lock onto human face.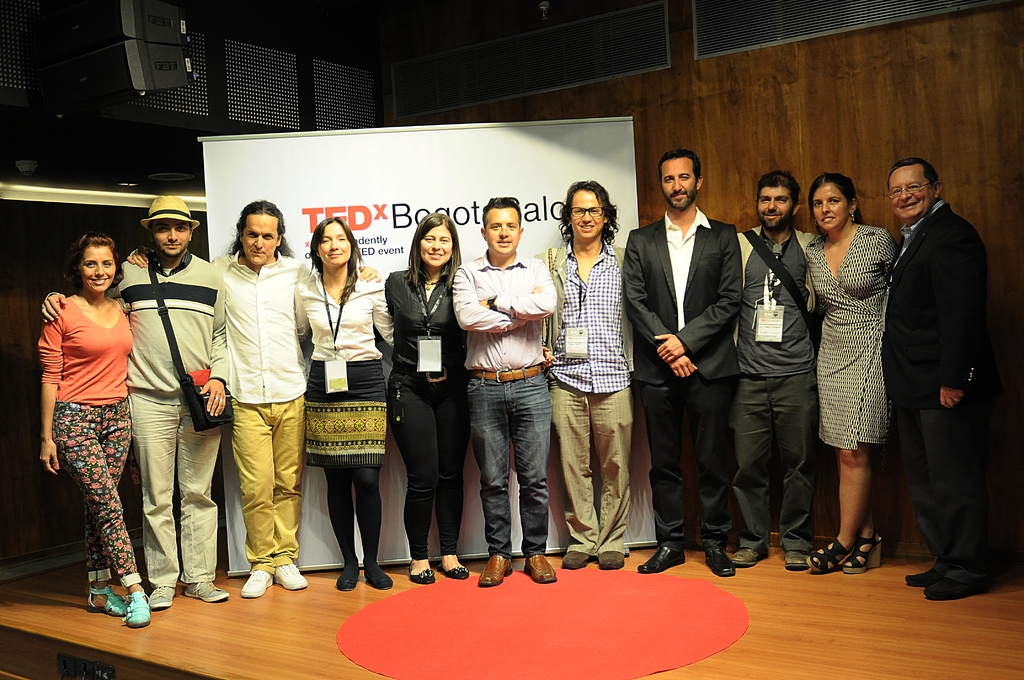
Locked: bbox(318, 222, 353, 266).
